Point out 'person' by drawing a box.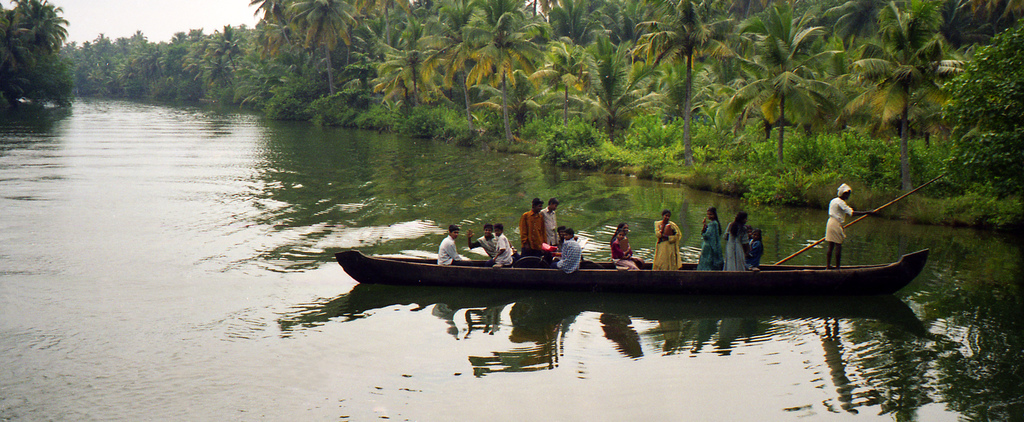
l=820, t=183, r=875, b=269.
